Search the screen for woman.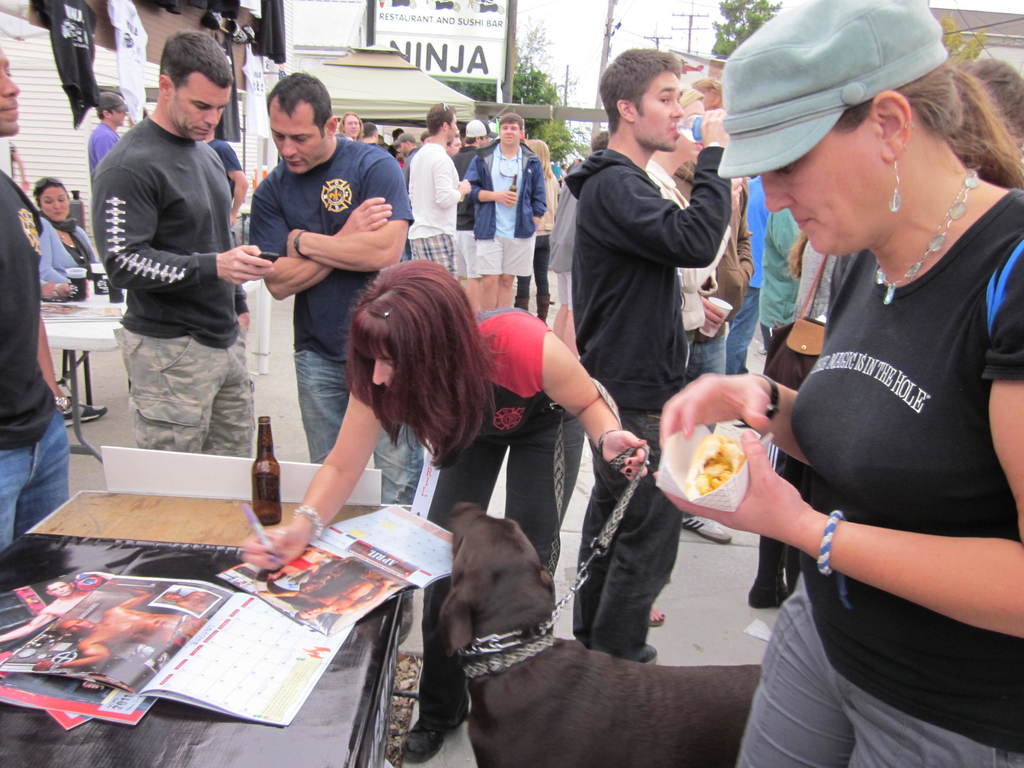
Found at rect(341, 112, 359, 136).
